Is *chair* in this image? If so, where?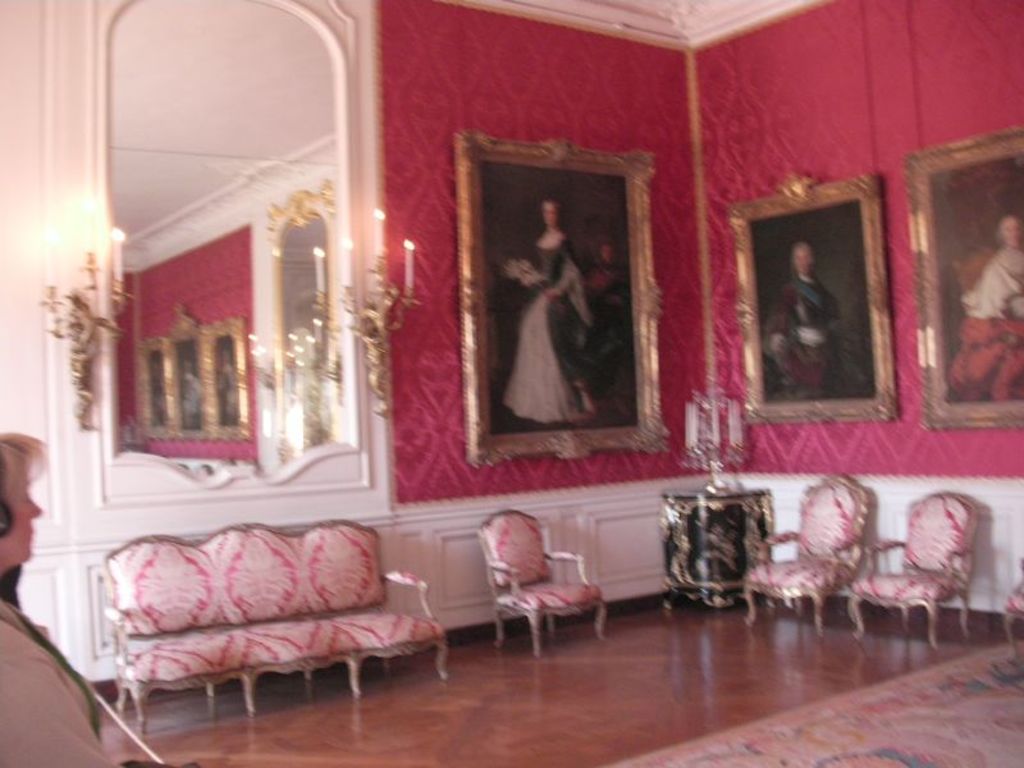
Yes, at <region>1004, 554, 1023, 667</region>.
